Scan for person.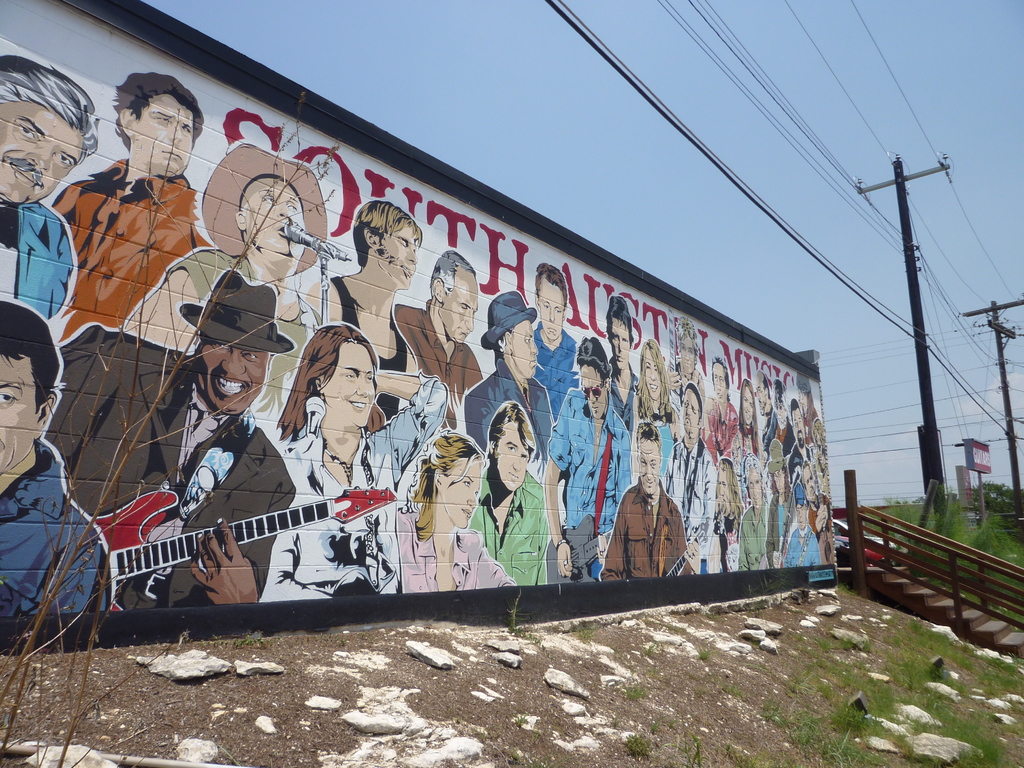
Scan result: 60:83:203:397.
